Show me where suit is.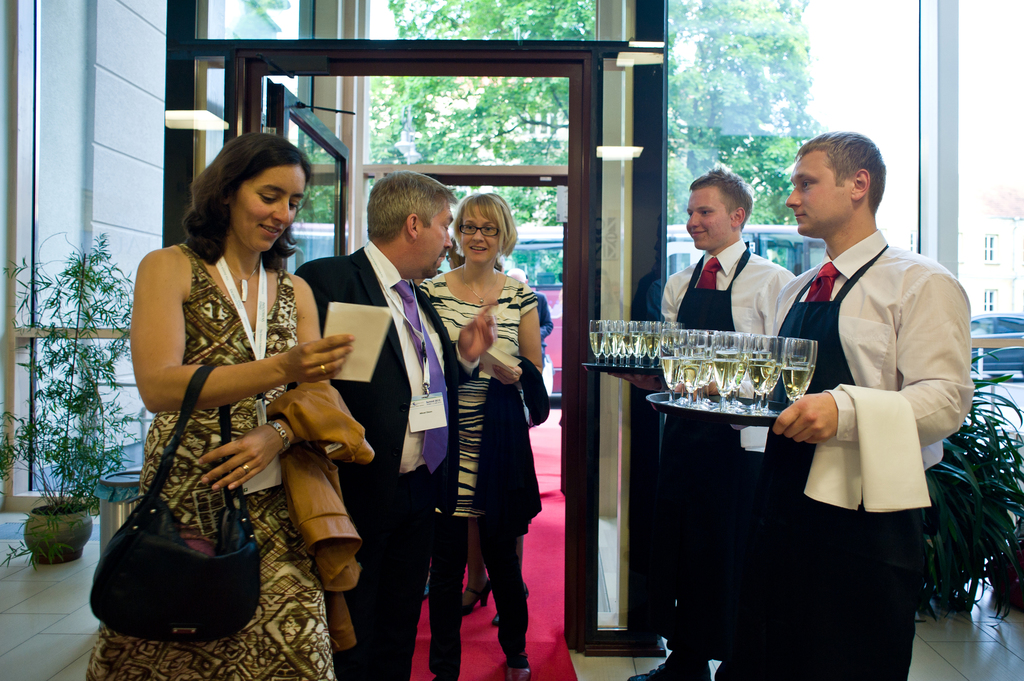
suit is at {"left": 296, "top": 244, "right": 477, "bottom": 680}.
